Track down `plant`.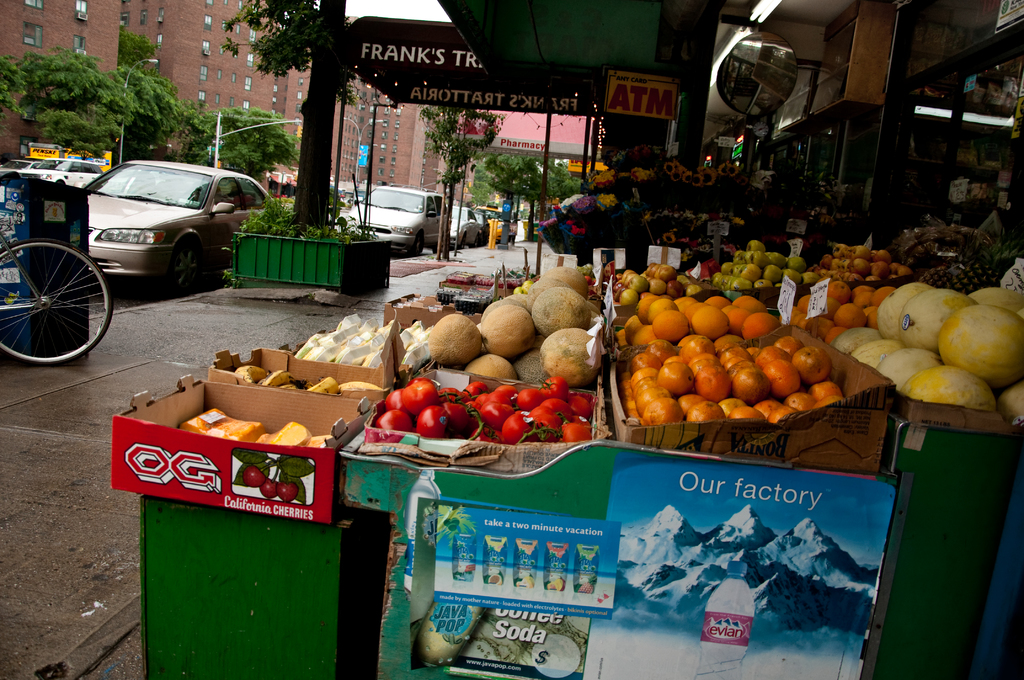
Tracked to <region>240, 185, 330, 239</region>.
